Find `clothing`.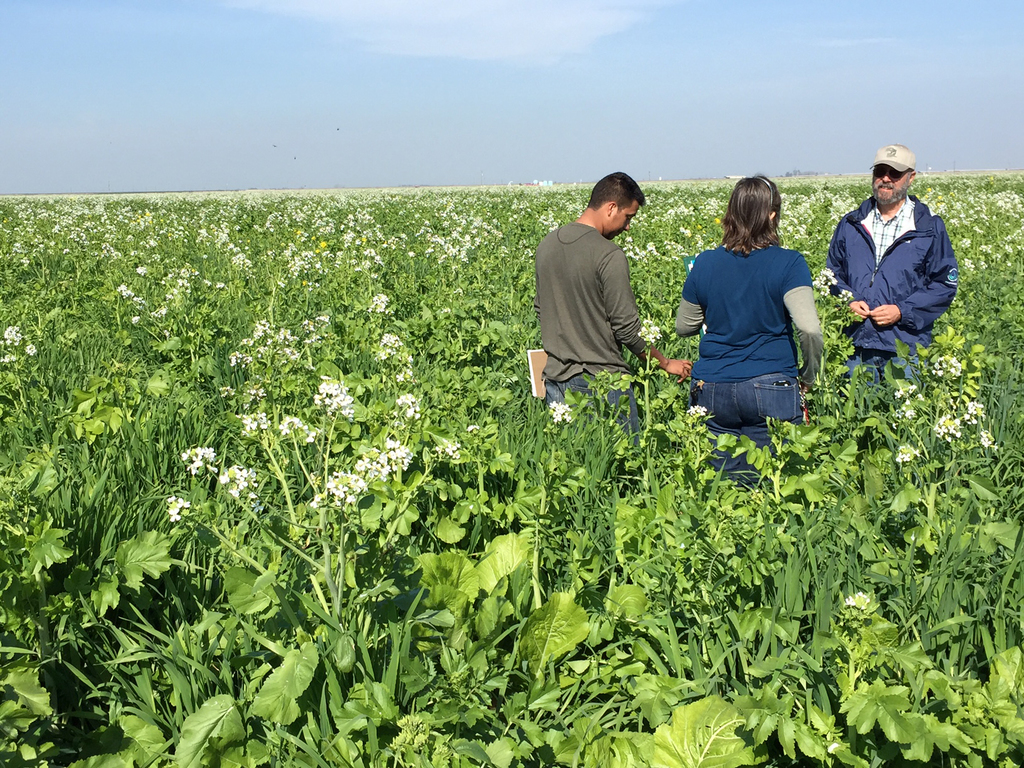
674 246 826 490.
